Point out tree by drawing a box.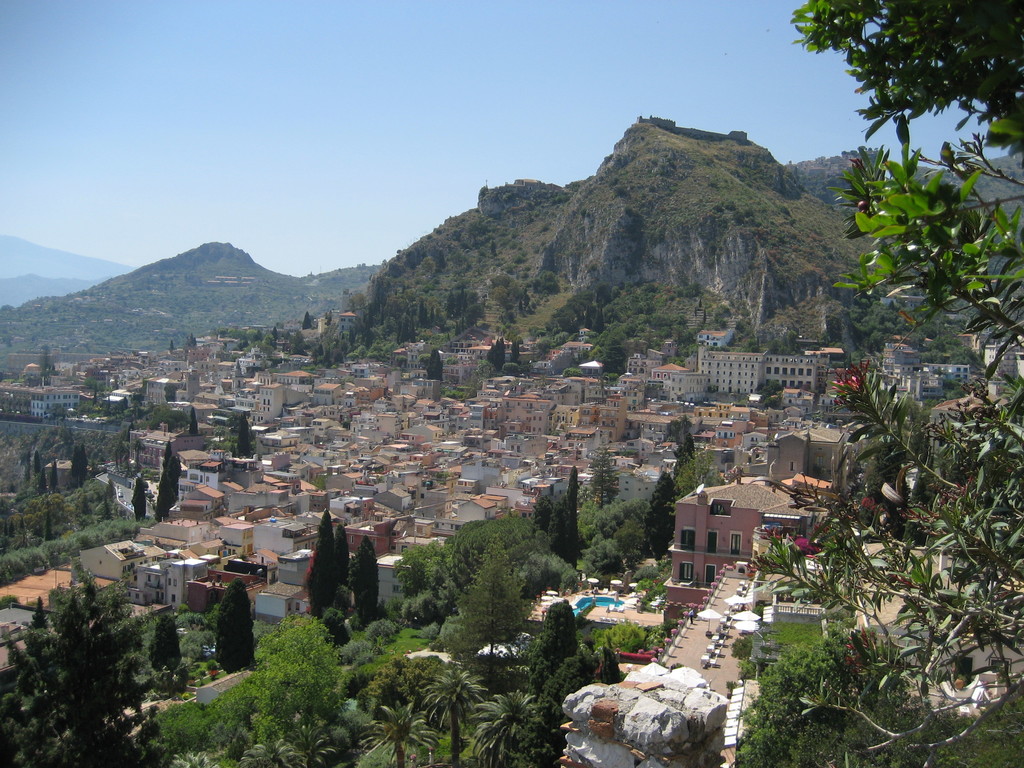
left=307, top=519, right=351, bottom=622.
